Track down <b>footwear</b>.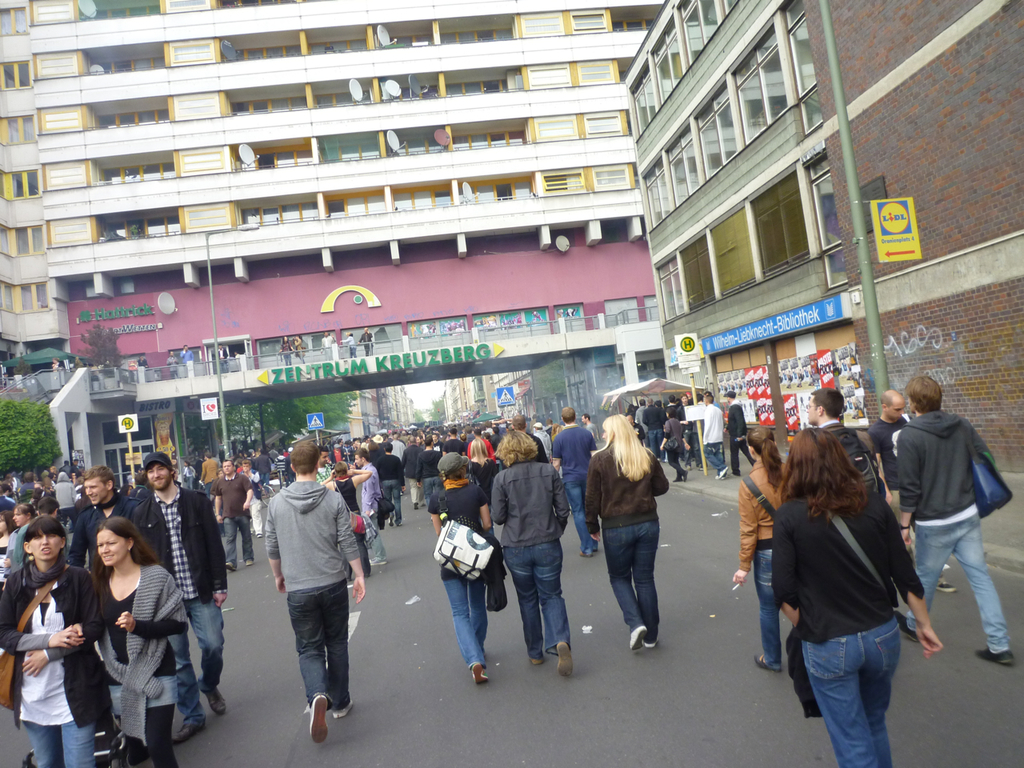
Tracked to x1=758 y1=656 x2=780 y2=674.
